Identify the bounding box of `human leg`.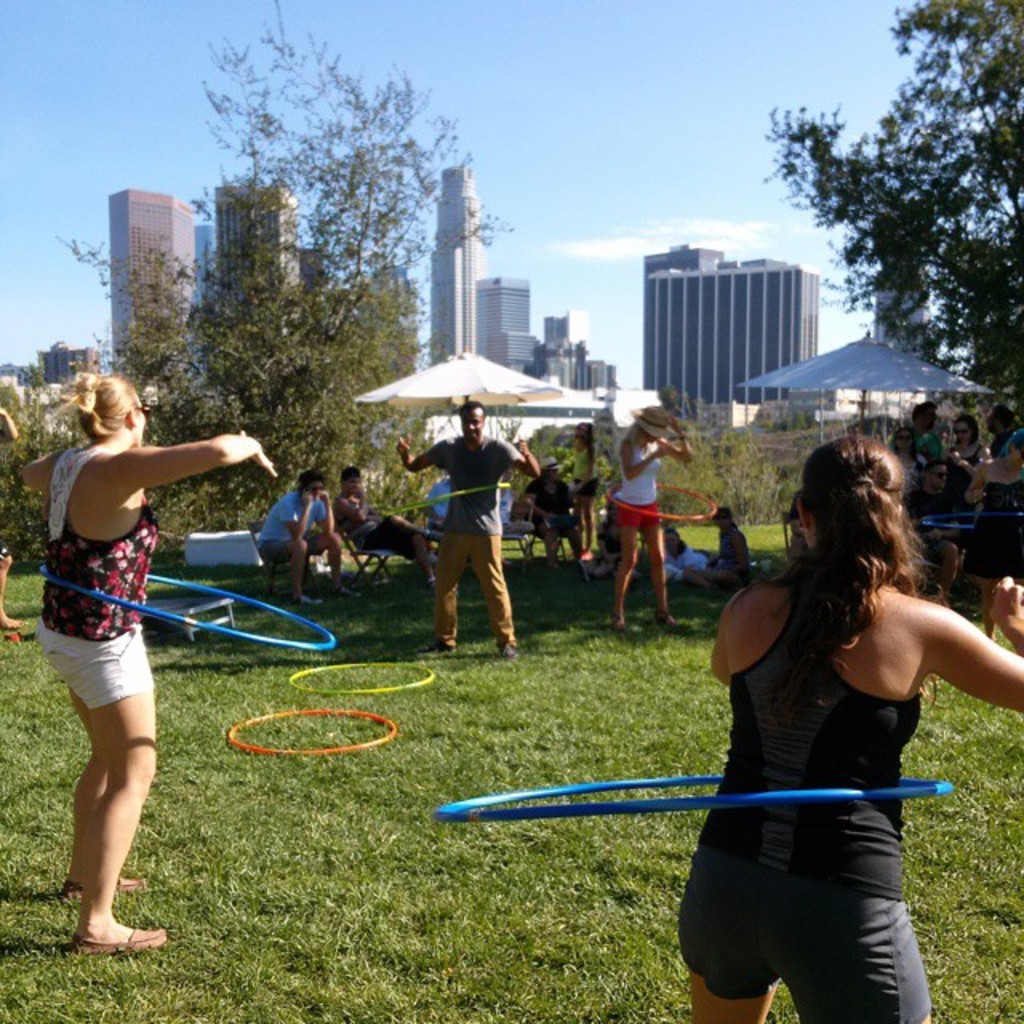
pyautogui.locateOnScreen(467, 512, 520, 659).
